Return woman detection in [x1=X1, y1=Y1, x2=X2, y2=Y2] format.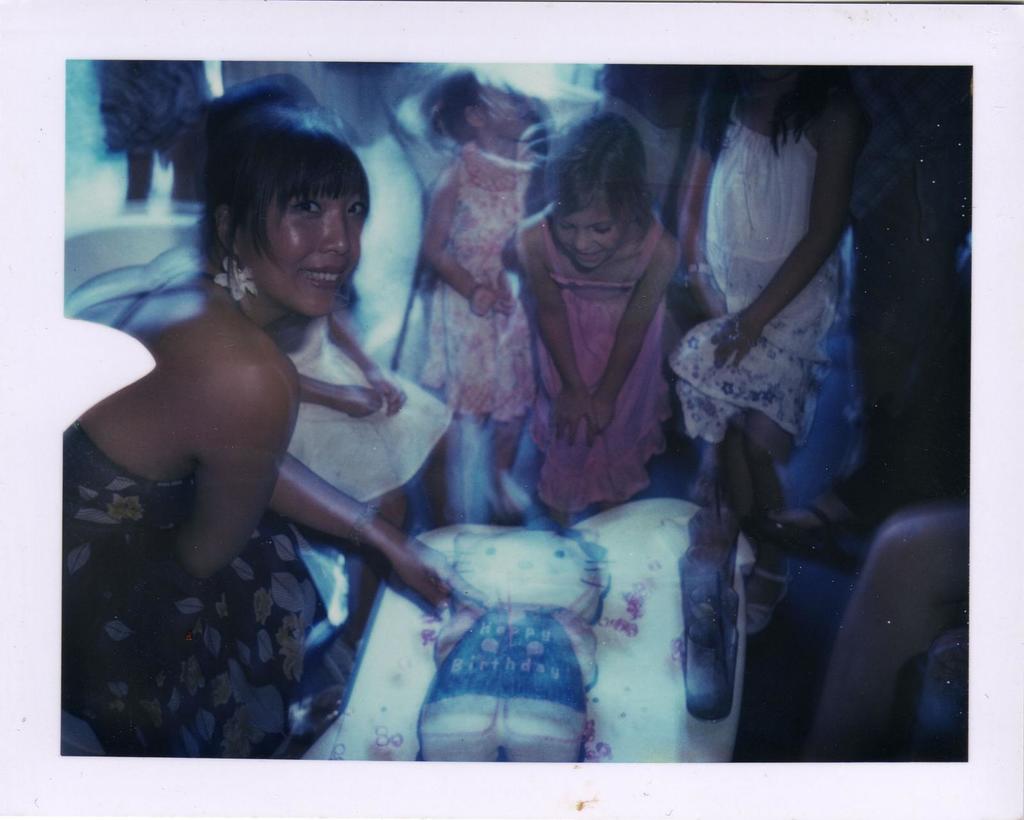
[x1=72, y1=88, x2=507, y2=759].
